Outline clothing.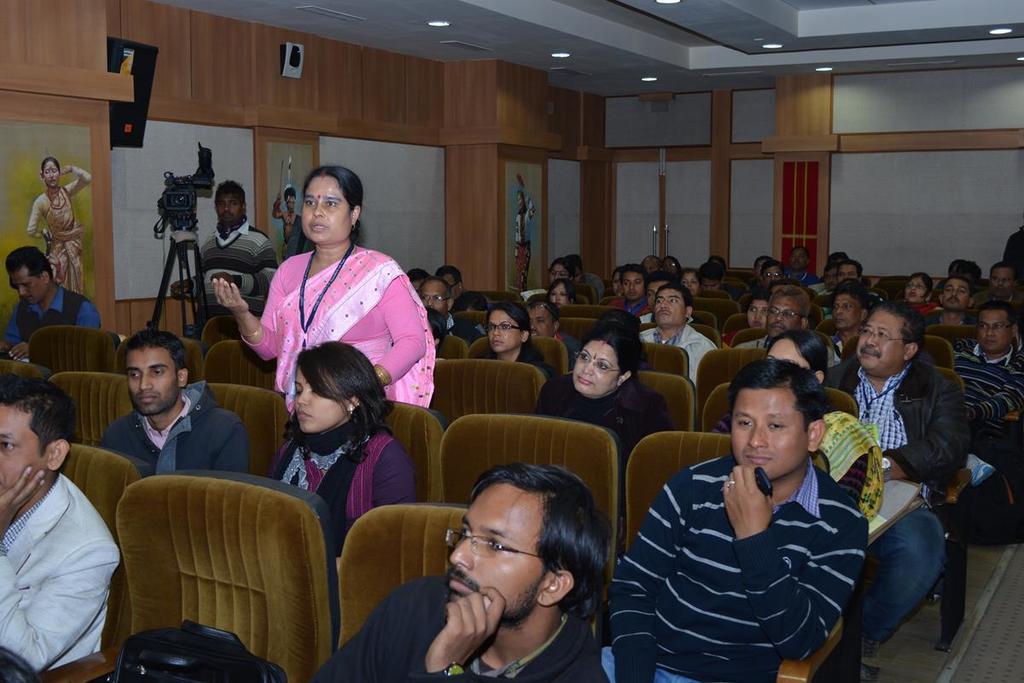
Outline: 0/282/102/356.
